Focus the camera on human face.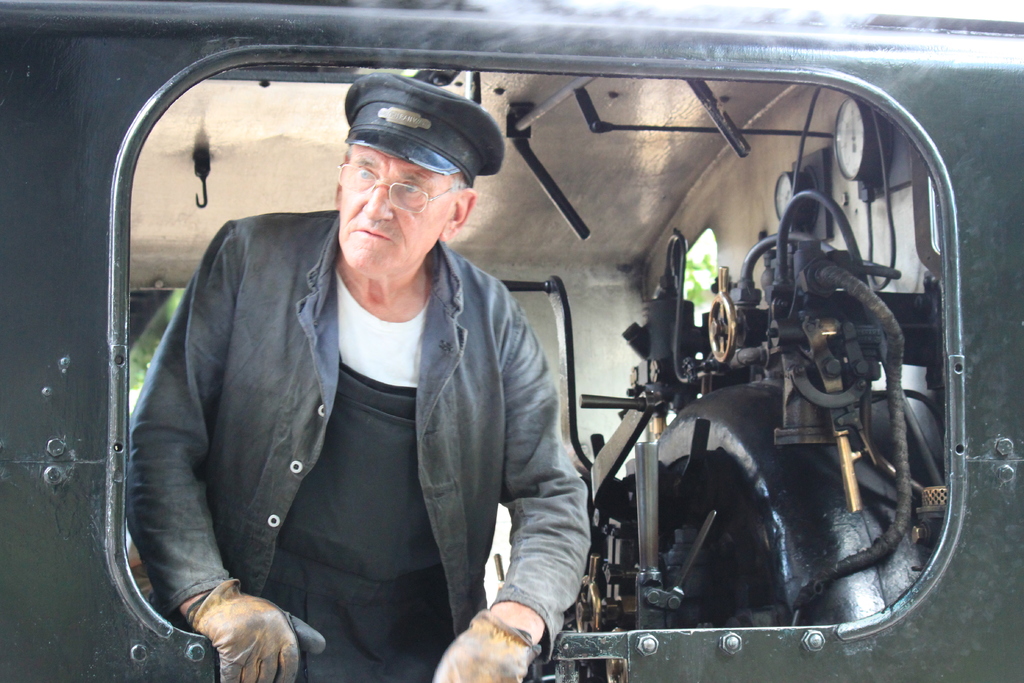
Focus region: (left=338, top=149, right=442, bottom=274).
